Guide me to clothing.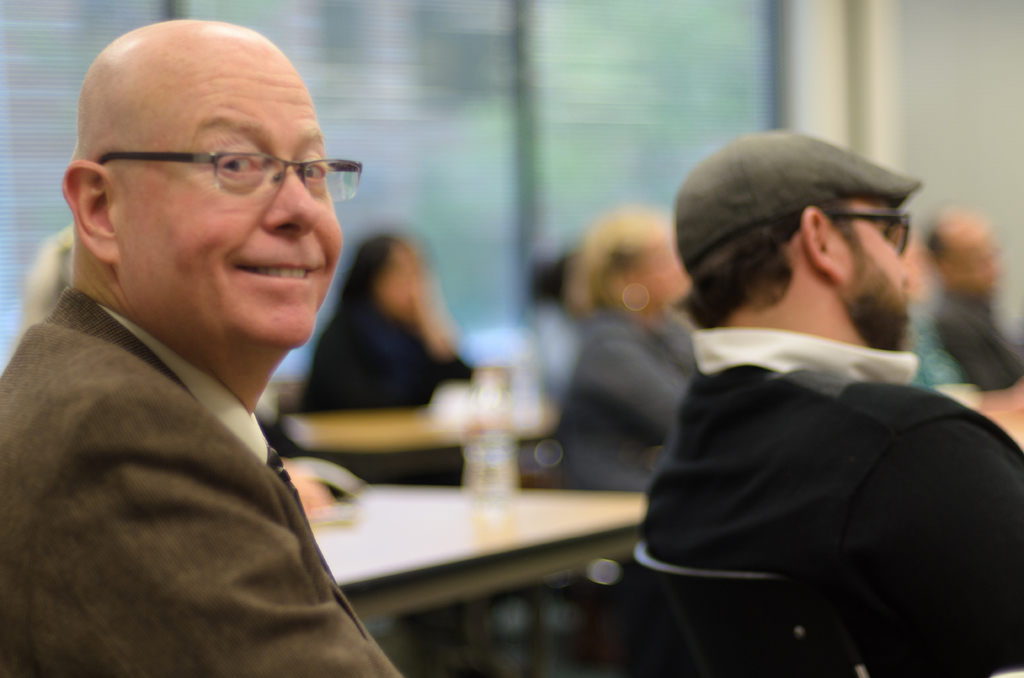
Guidance: {"left": 562, "top": 303, "right": 707, "bottom": 505}.
